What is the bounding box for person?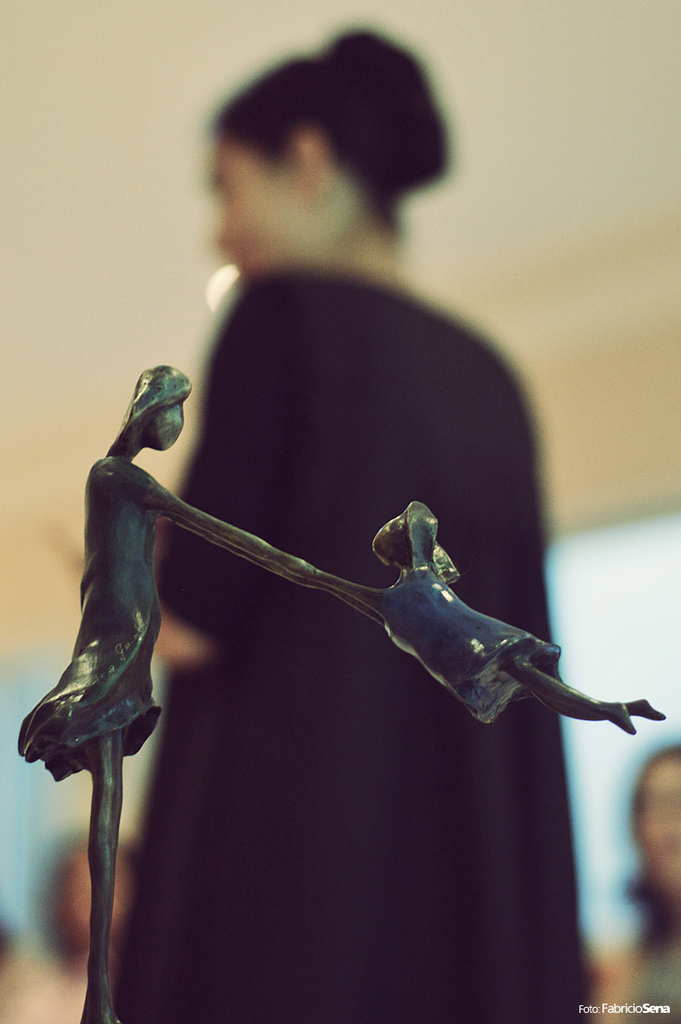
left=583, top=738, right=680, bottom=1023.
